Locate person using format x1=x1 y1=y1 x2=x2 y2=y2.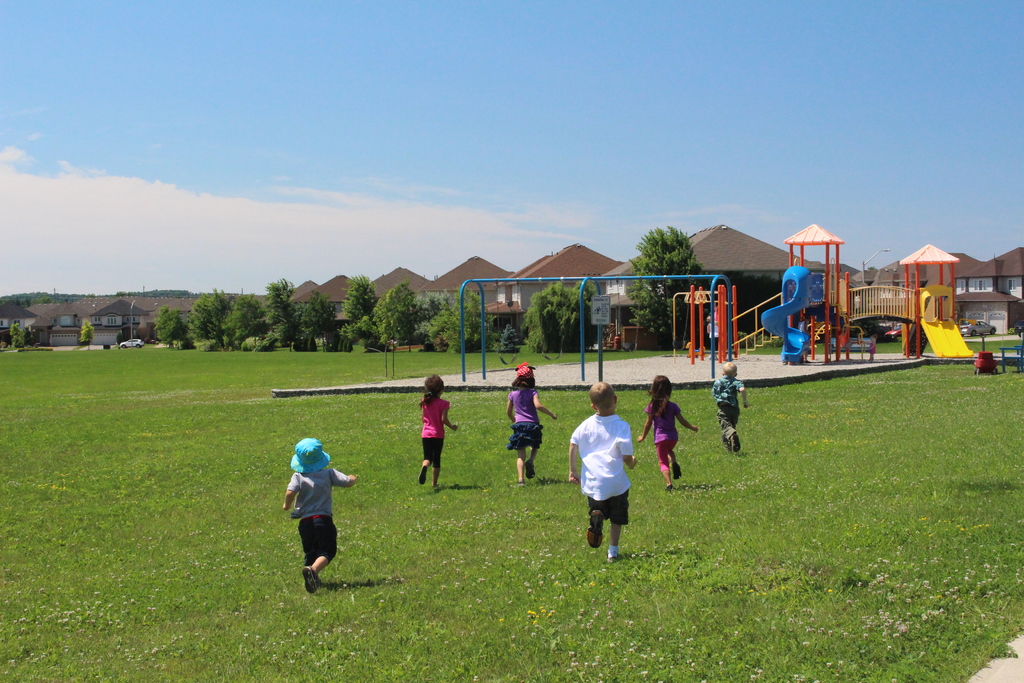
x1=280 y1=434 x2=354 y2=597.
